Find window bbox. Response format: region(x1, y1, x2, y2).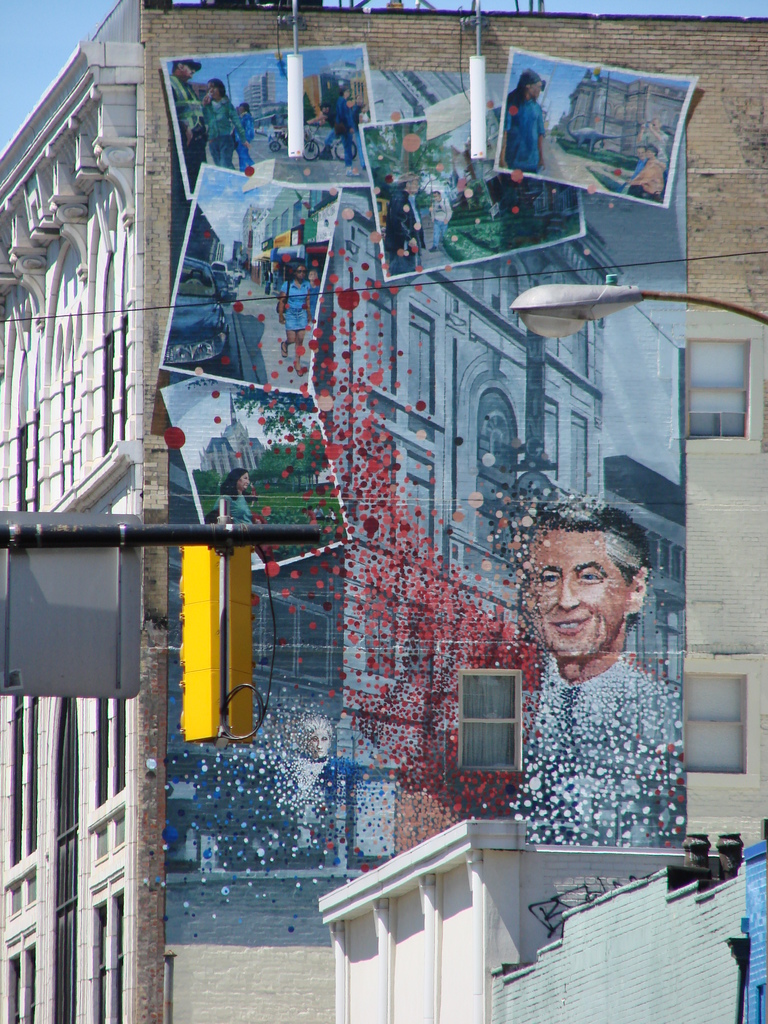
region(685, 340, 751, 438).
